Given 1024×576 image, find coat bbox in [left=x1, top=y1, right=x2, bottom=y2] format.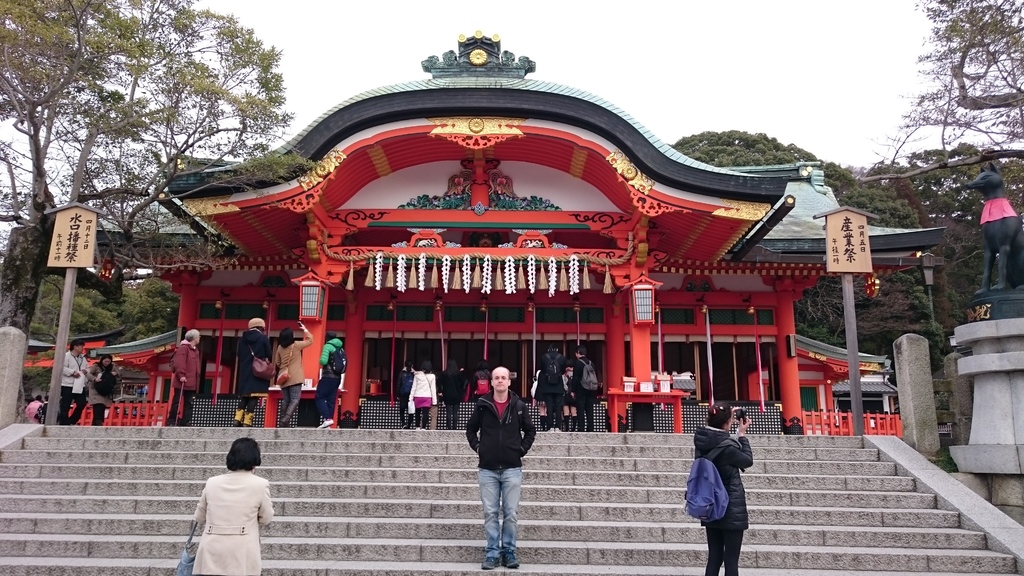
[left=467, top=386, right=539, bottom=471].
